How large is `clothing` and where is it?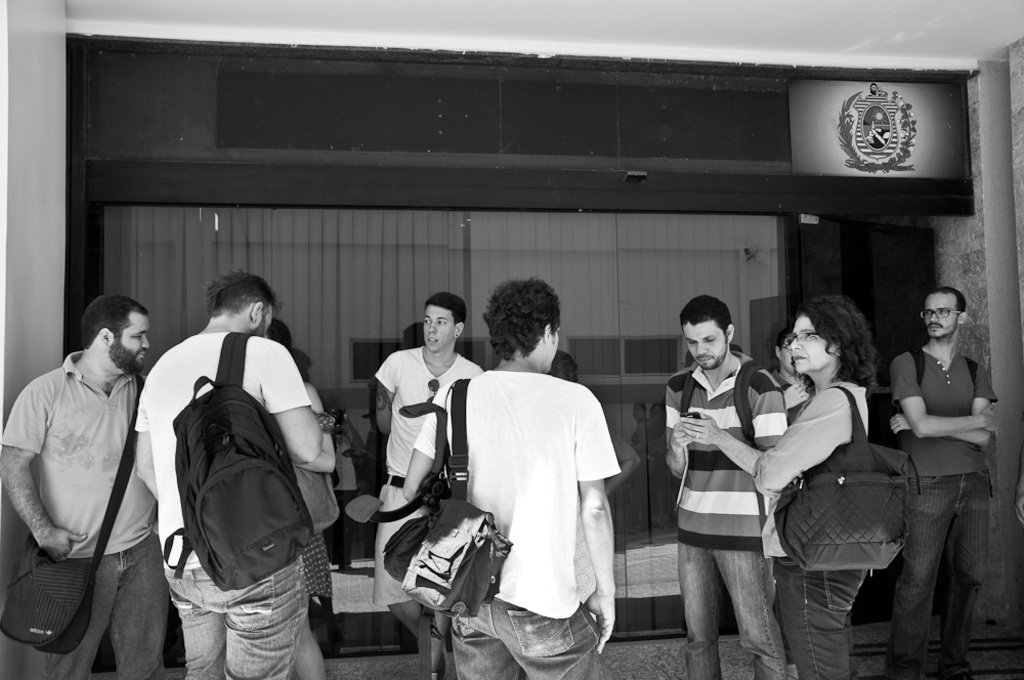
Bounding box: left=429, top=349, right=630, bottom=668.
